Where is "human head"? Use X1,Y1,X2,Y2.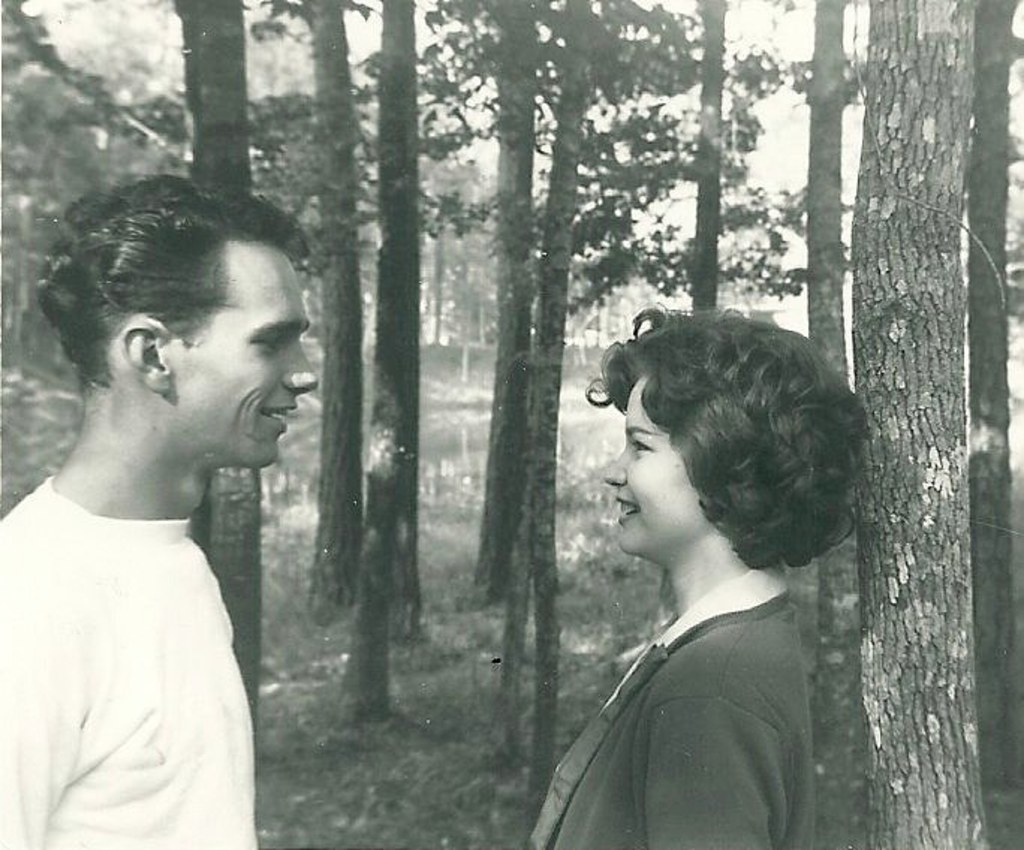
581,302,873,558.
